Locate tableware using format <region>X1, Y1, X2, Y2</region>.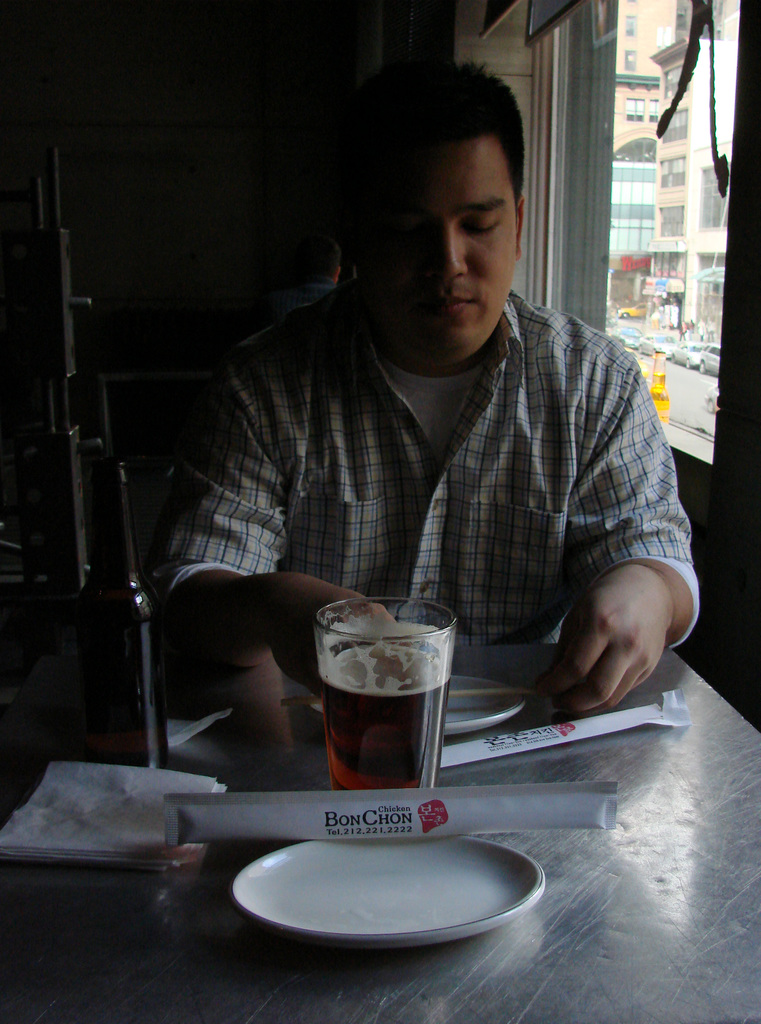
<region>232, 836, 547, 948</region>.
